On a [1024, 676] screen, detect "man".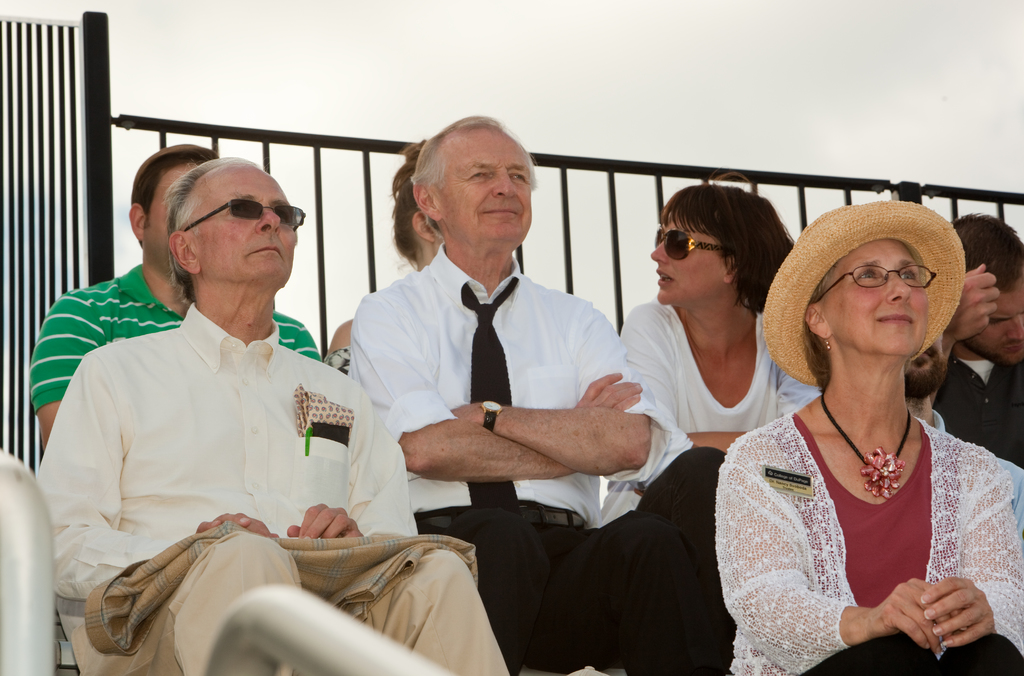
[26, 144, 321, 451].
